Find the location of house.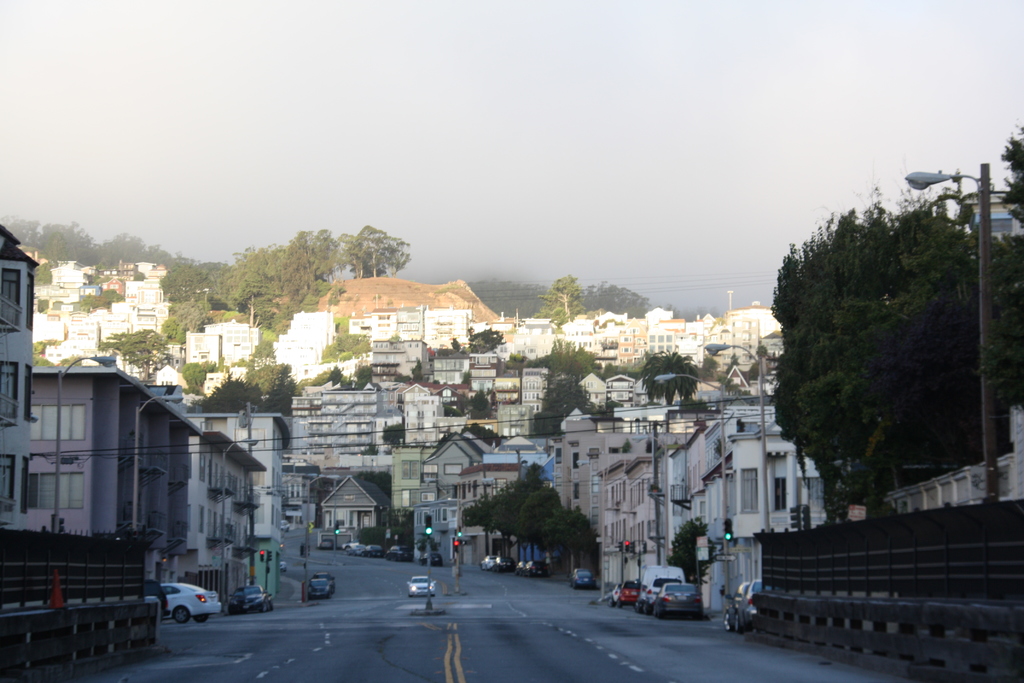
Location: detection(35, 356, 202, 577).
